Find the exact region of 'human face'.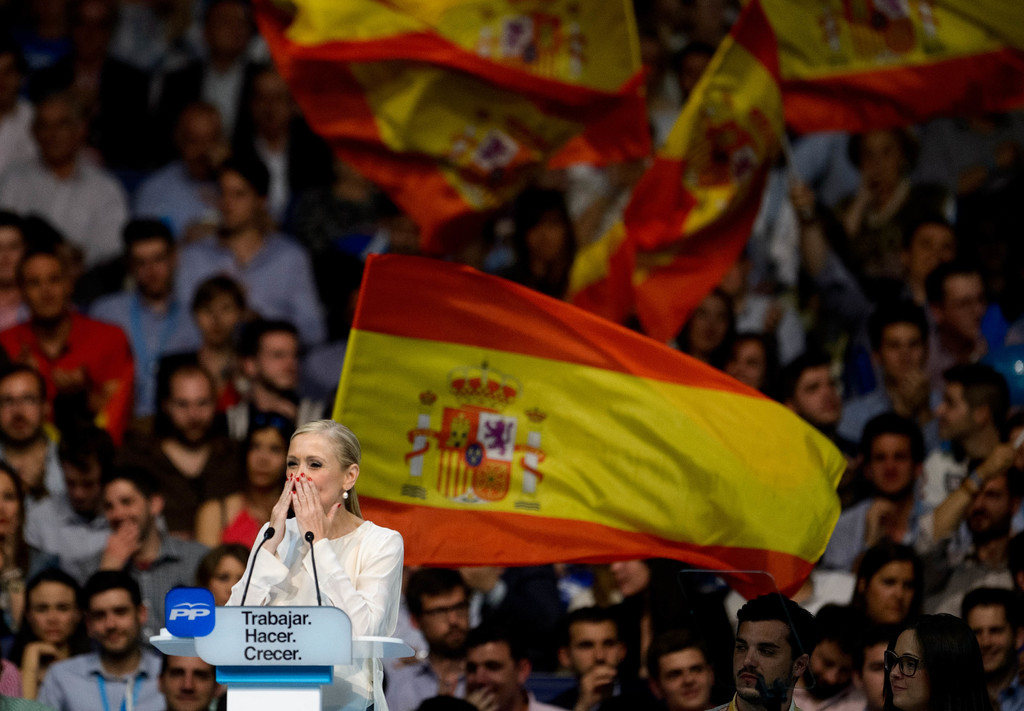
Exact region: Rect(651, 648, 707, 705).
